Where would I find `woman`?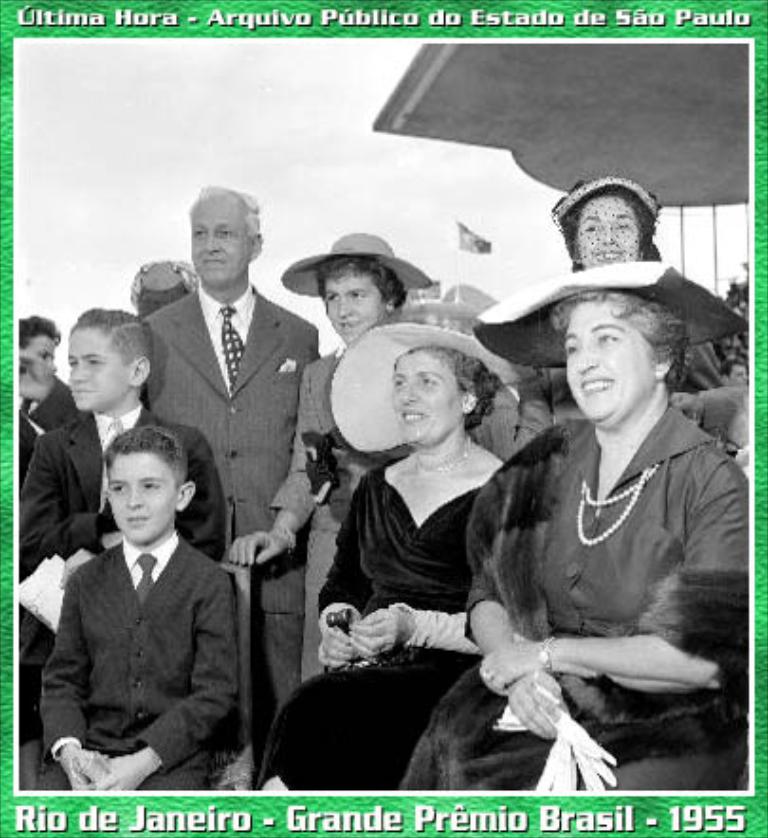
At (510, 173, 732, 457).
